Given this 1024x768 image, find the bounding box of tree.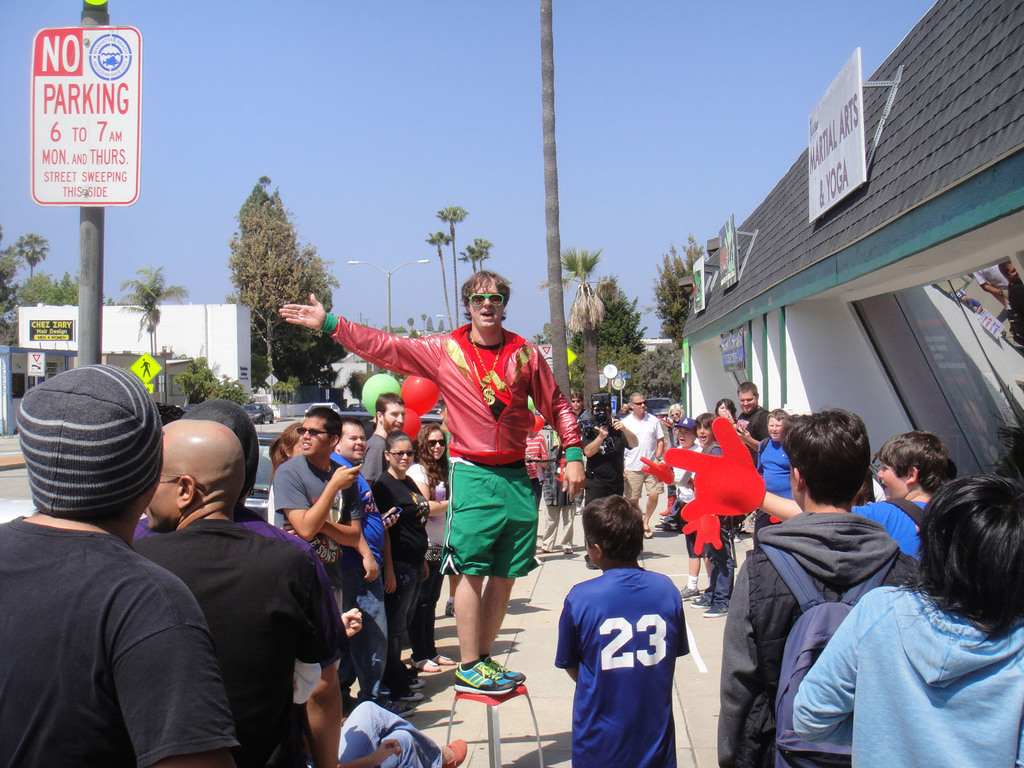
locate(121, 264, 193, 403).
